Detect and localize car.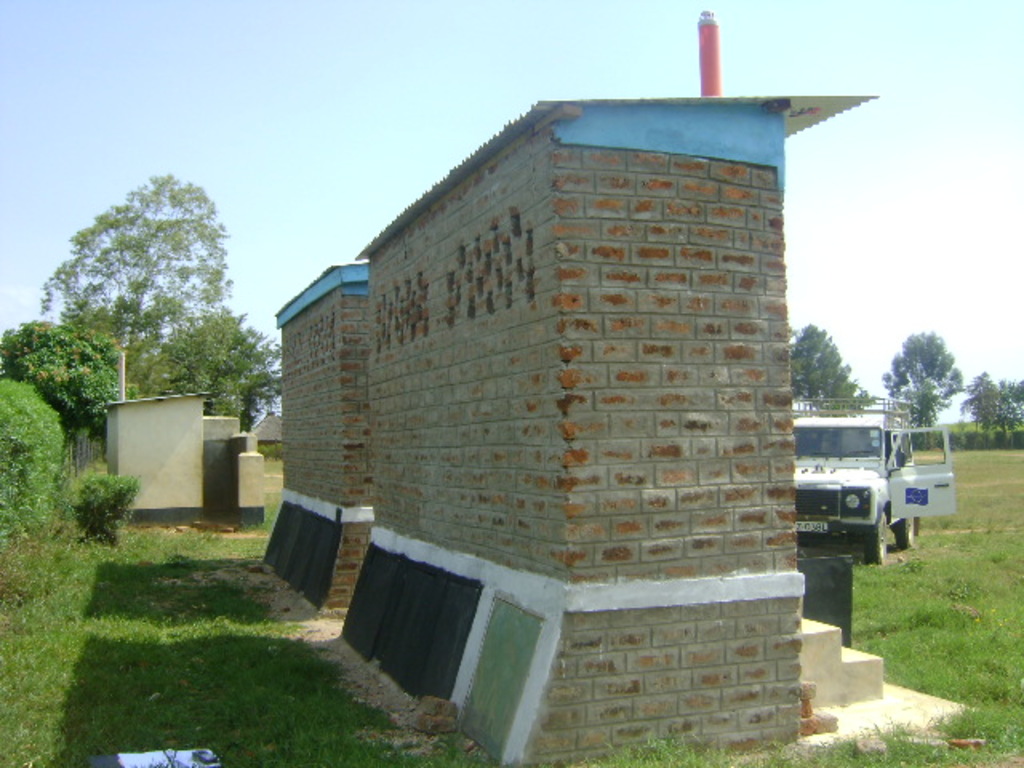
Localized at [left=794, top=397, right=957, bottom=566].
